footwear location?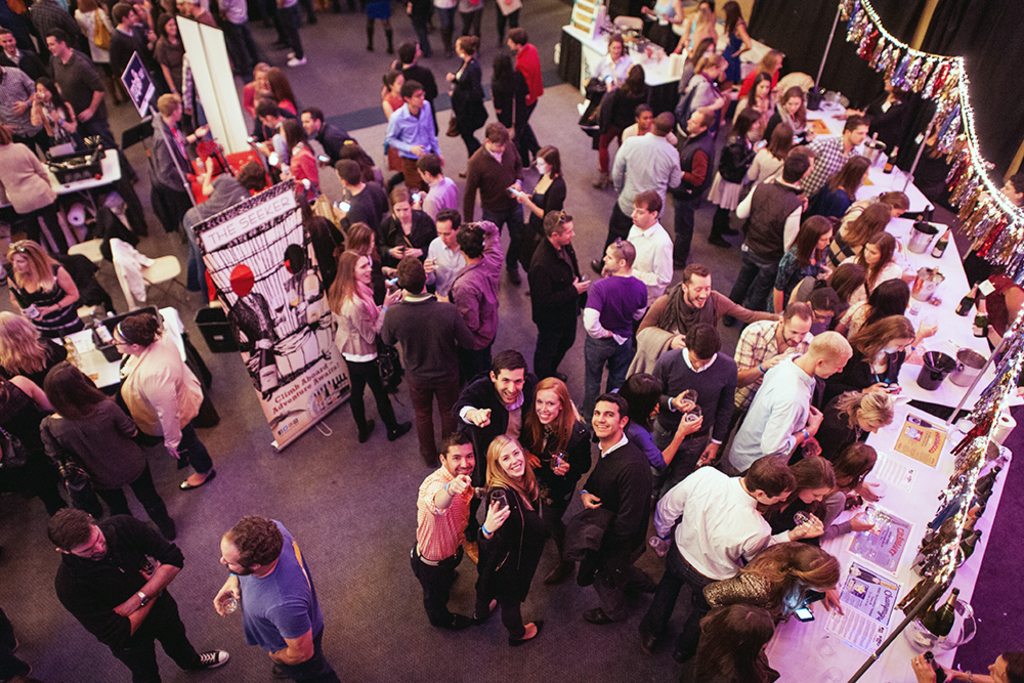
crop(180, 469, 225, 490)
